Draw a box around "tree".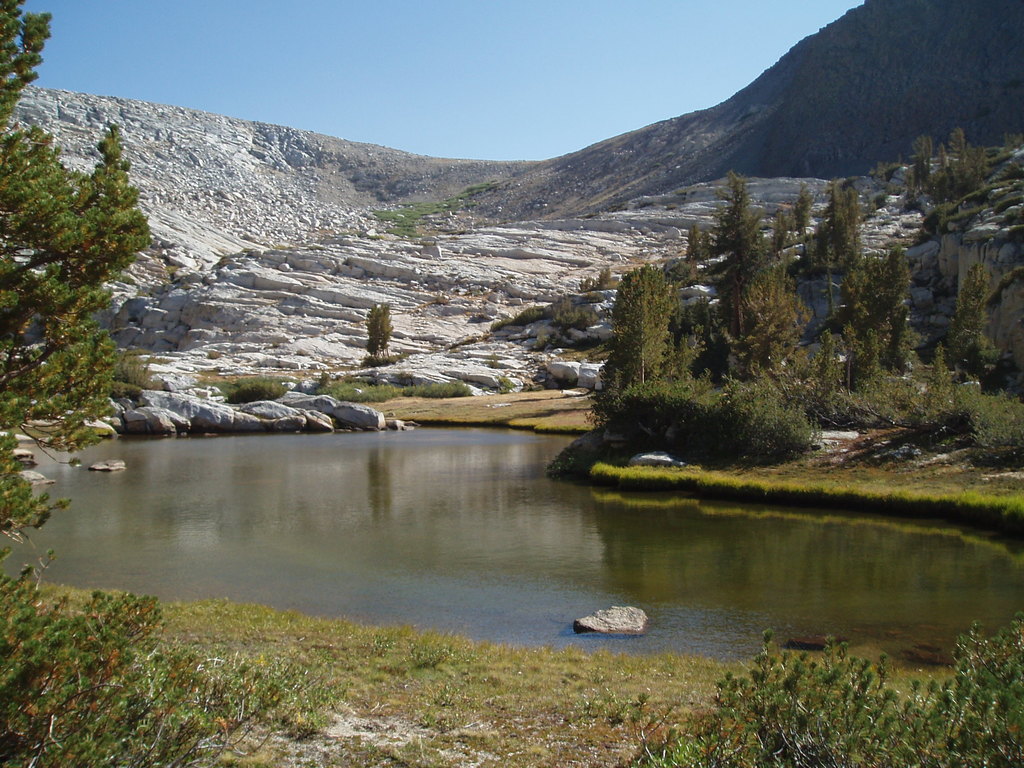
bbox=[0, 0, 150, 581].
